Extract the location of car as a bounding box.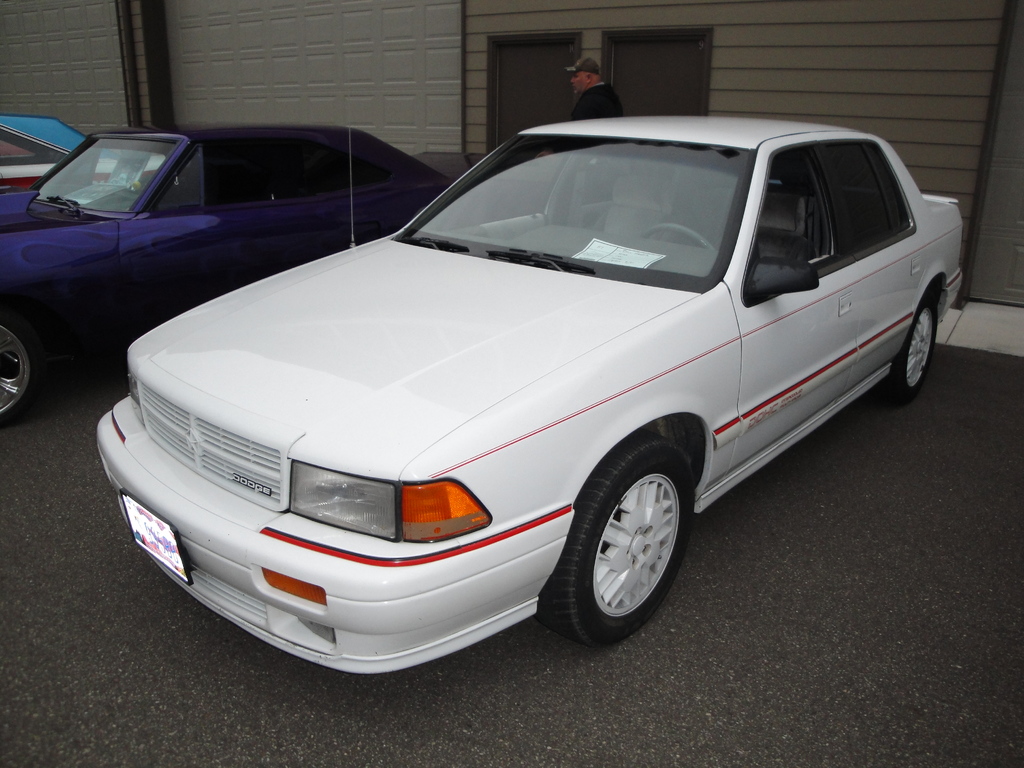
{"left": 96, "top": 84, "right": 967, "bottom": 676}.
